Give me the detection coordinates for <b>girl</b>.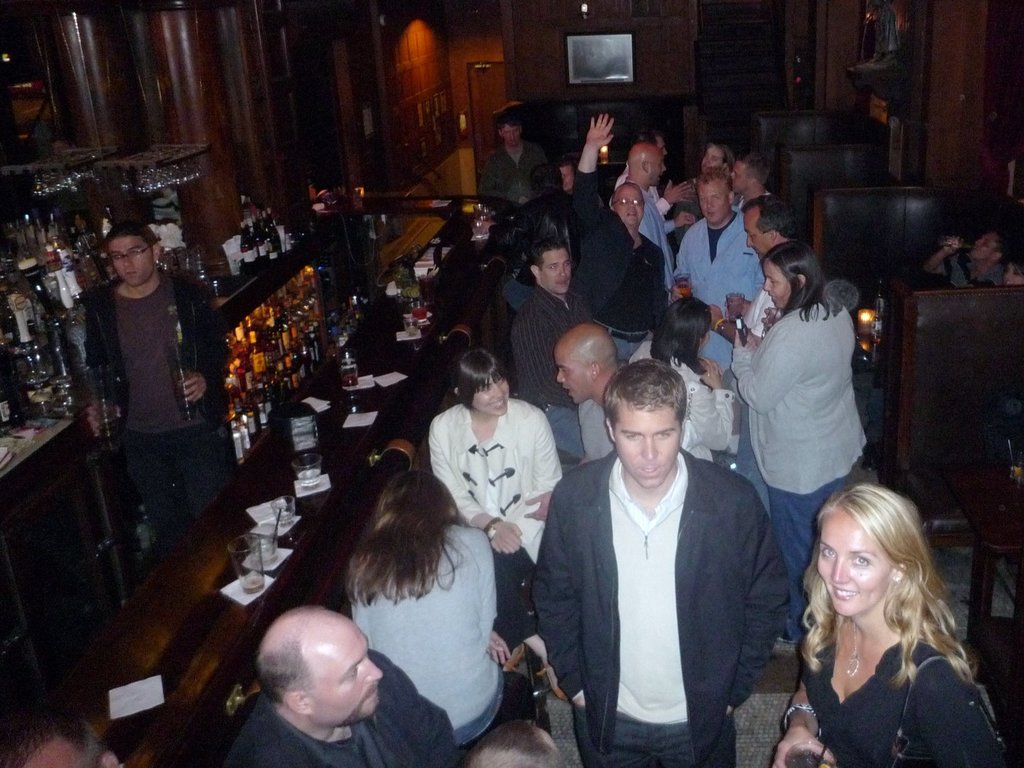
<bbox>775, 483, 1004, 767</bbox>.
